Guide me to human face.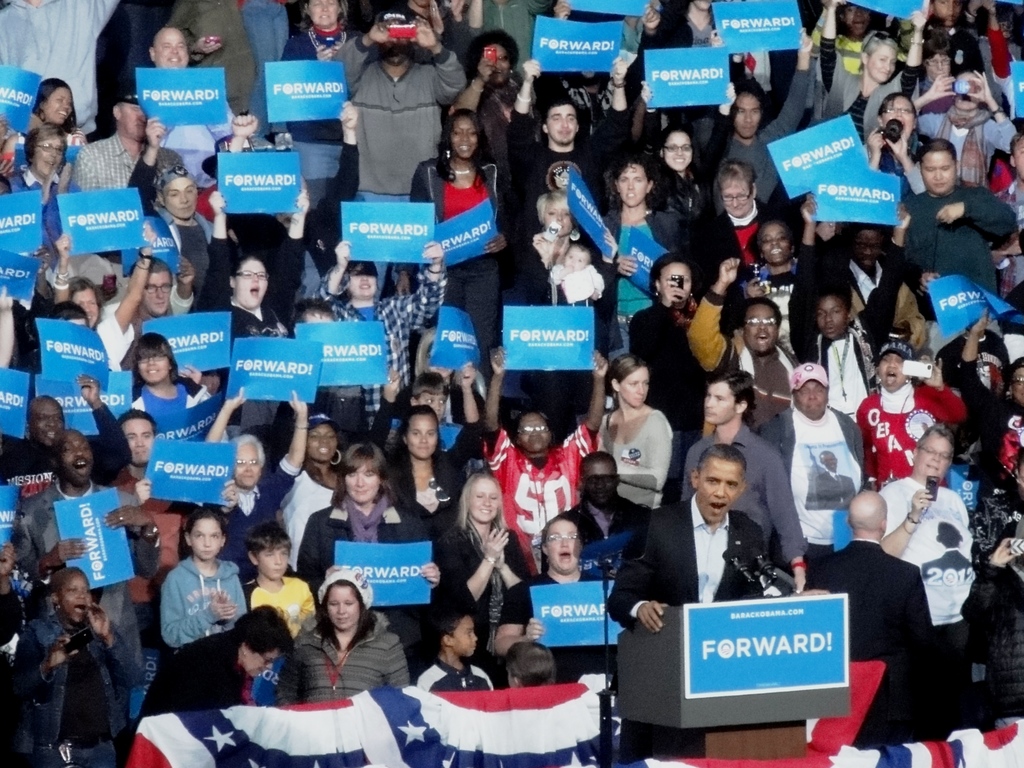
Guidance: 30 401 67 446.
